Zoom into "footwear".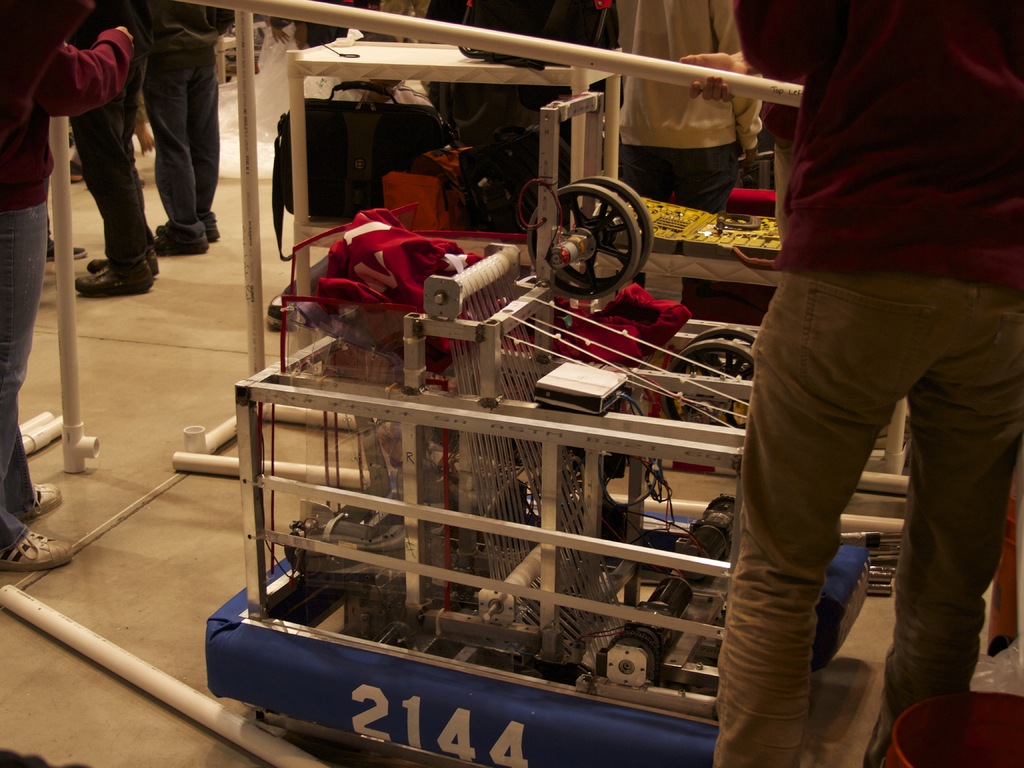
Zoom target: 82/240/157/276.
